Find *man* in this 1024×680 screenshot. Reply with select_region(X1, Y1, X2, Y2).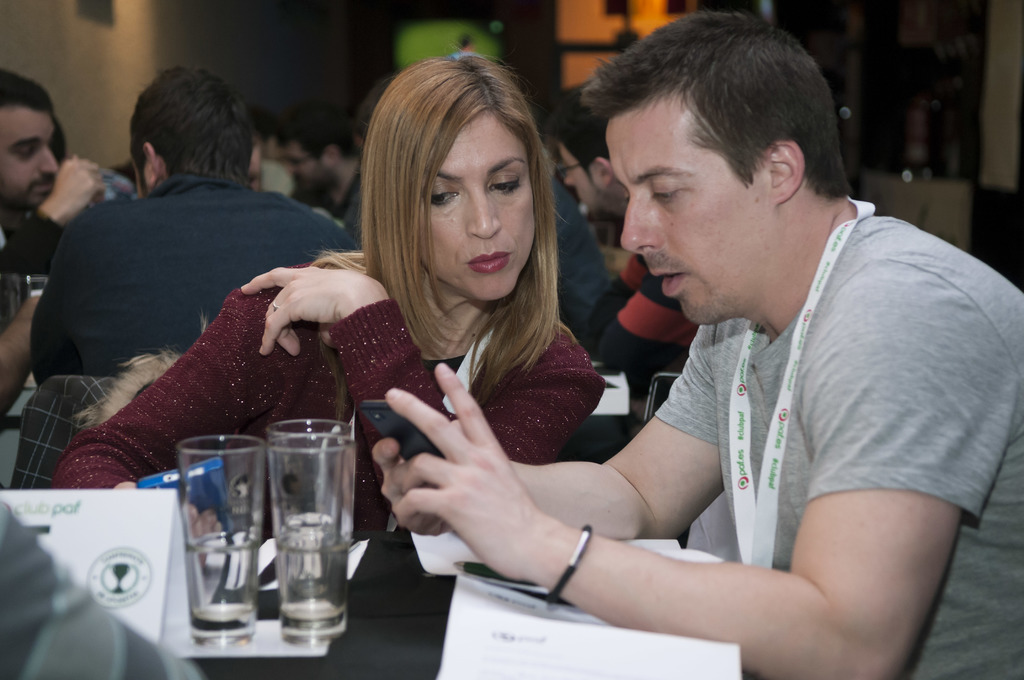
select_region(358, 38, 967, 656).
